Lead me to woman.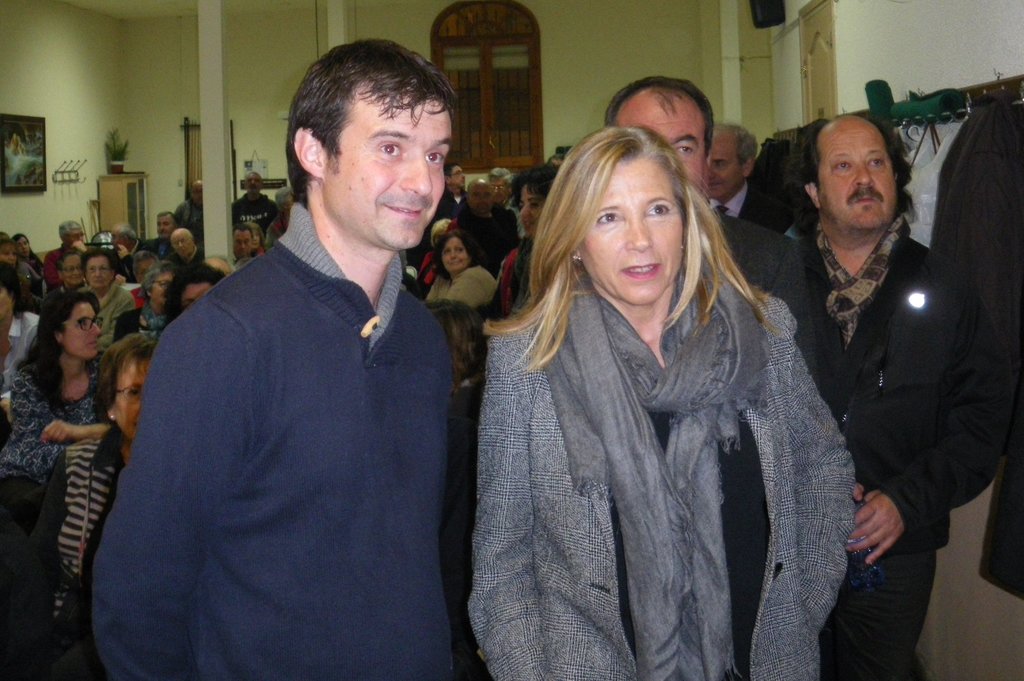
Lead to (x1=237, y1=221, x2=265, y2=271).
